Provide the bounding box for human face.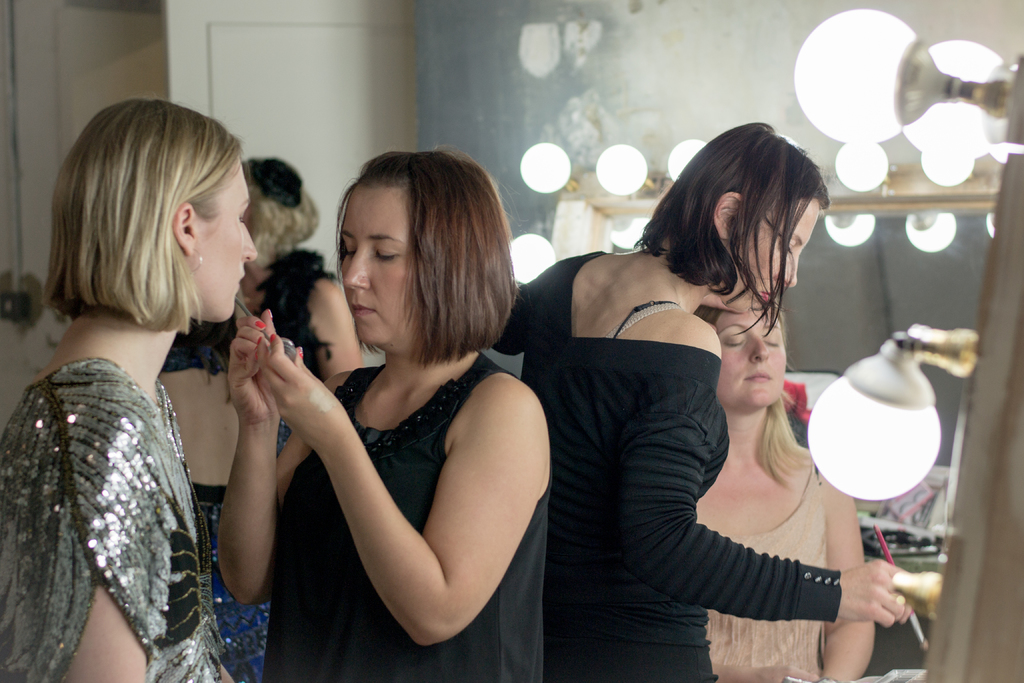
[x1=719, y1=306, x2=785, y2=400].
